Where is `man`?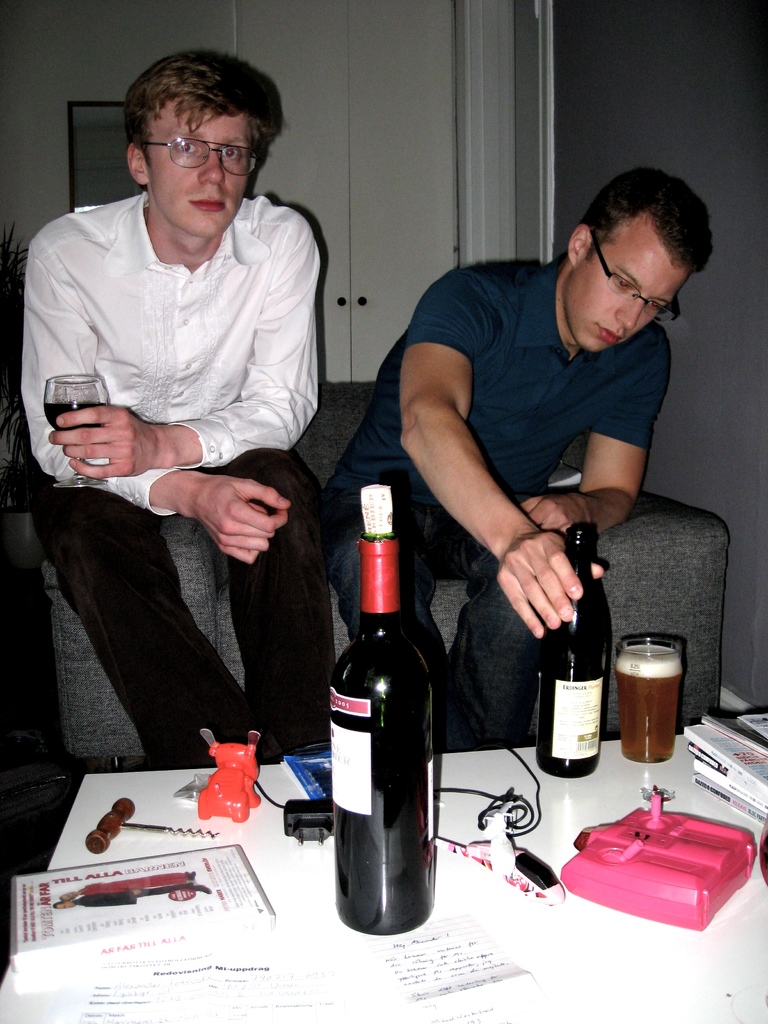
bbox=[312, 161, 716, 758].
